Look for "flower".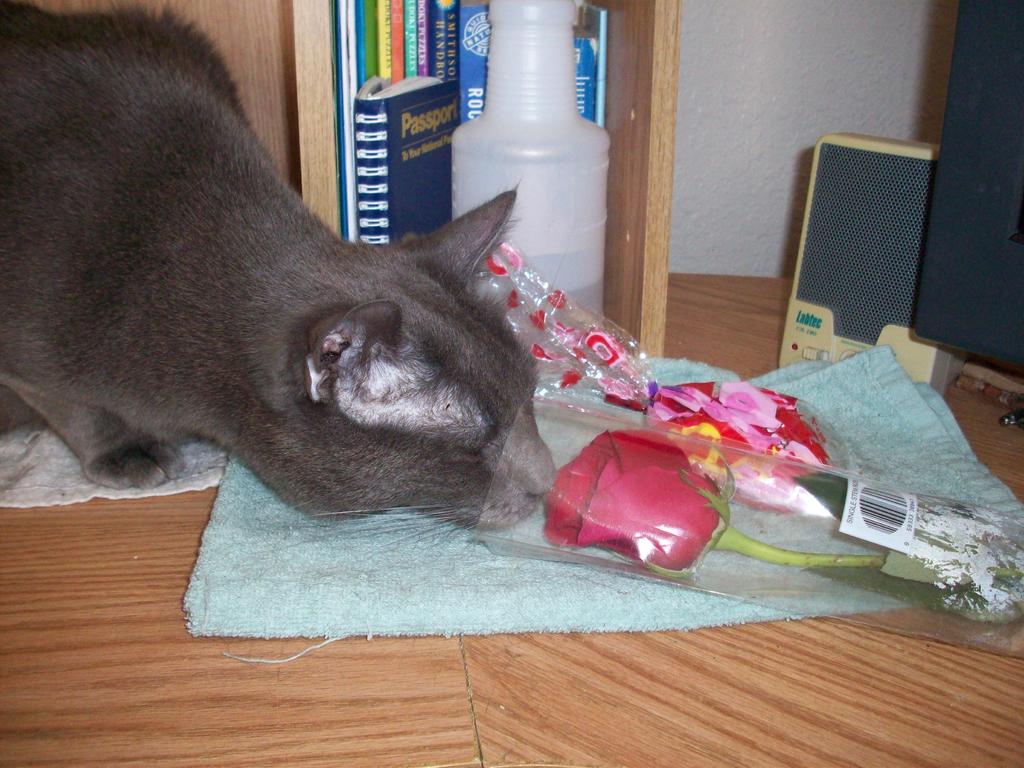
Found: <box>546,412,747,573</box>.
